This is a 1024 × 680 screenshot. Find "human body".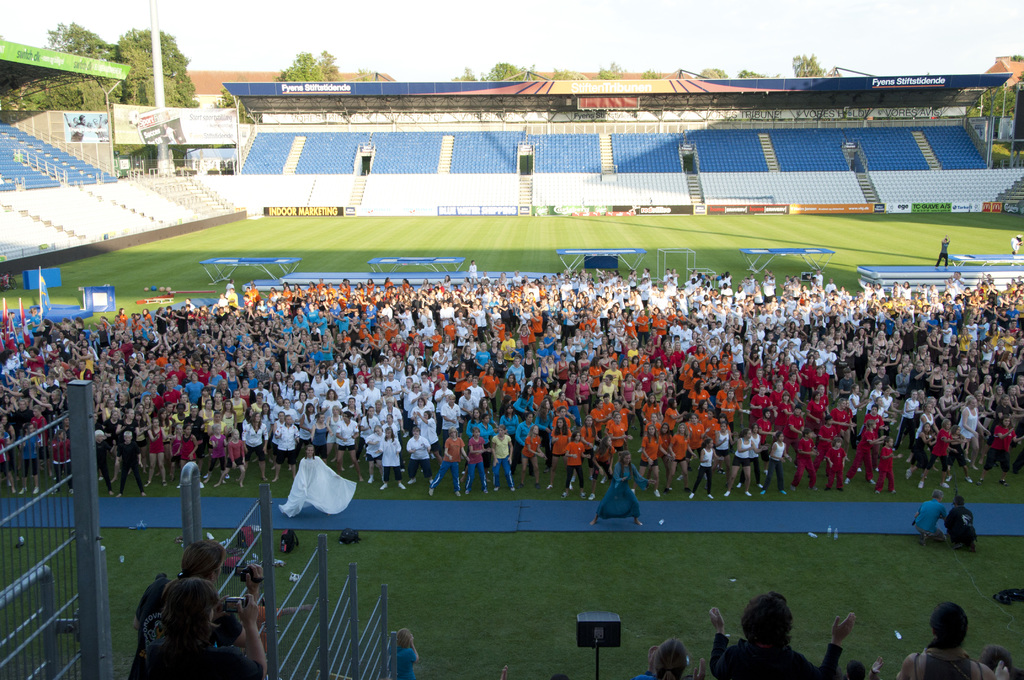
Bounding box: [1013, 327, 1018, 341].
